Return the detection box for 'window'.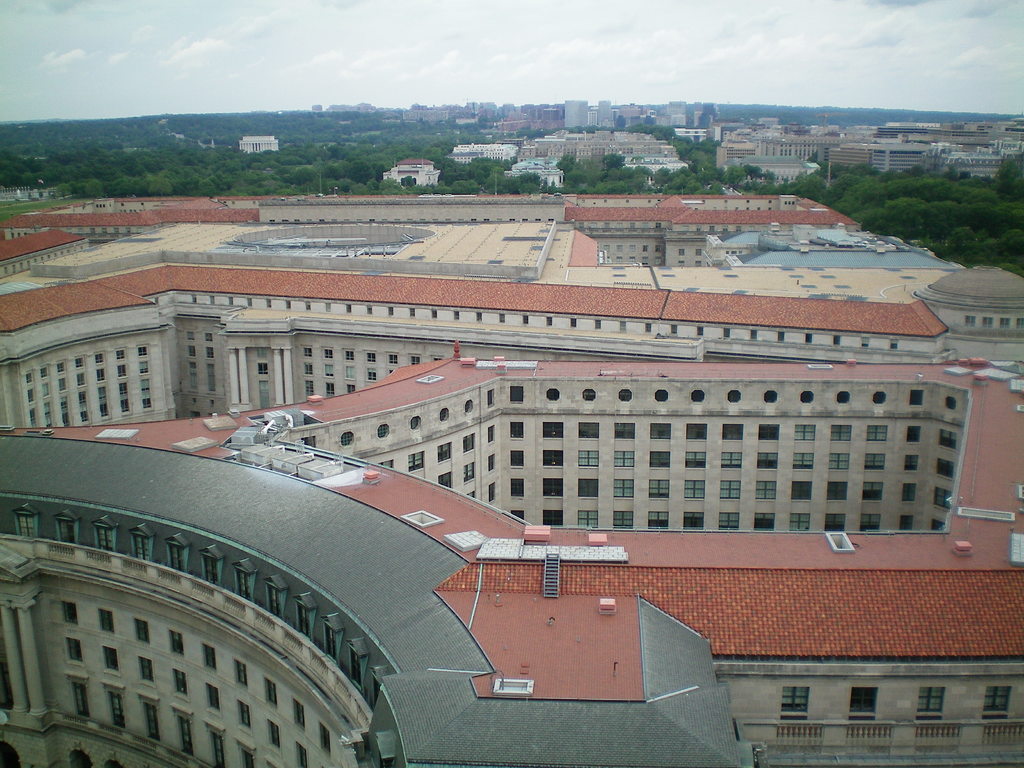
910 389 924 406.
